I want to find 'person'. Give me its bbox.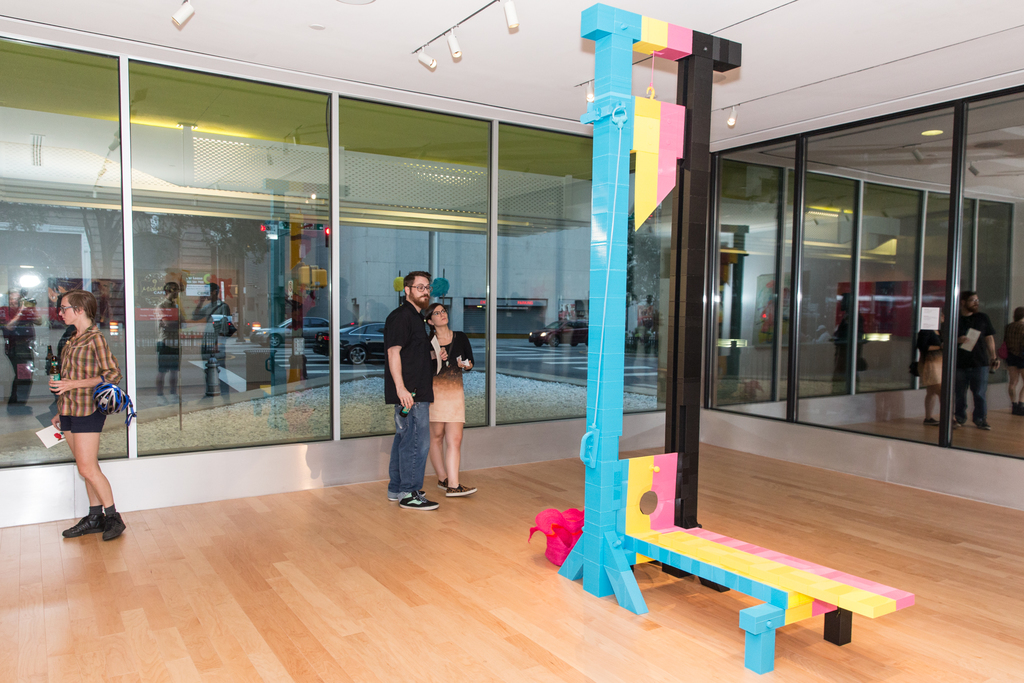
154,279,184,403.
